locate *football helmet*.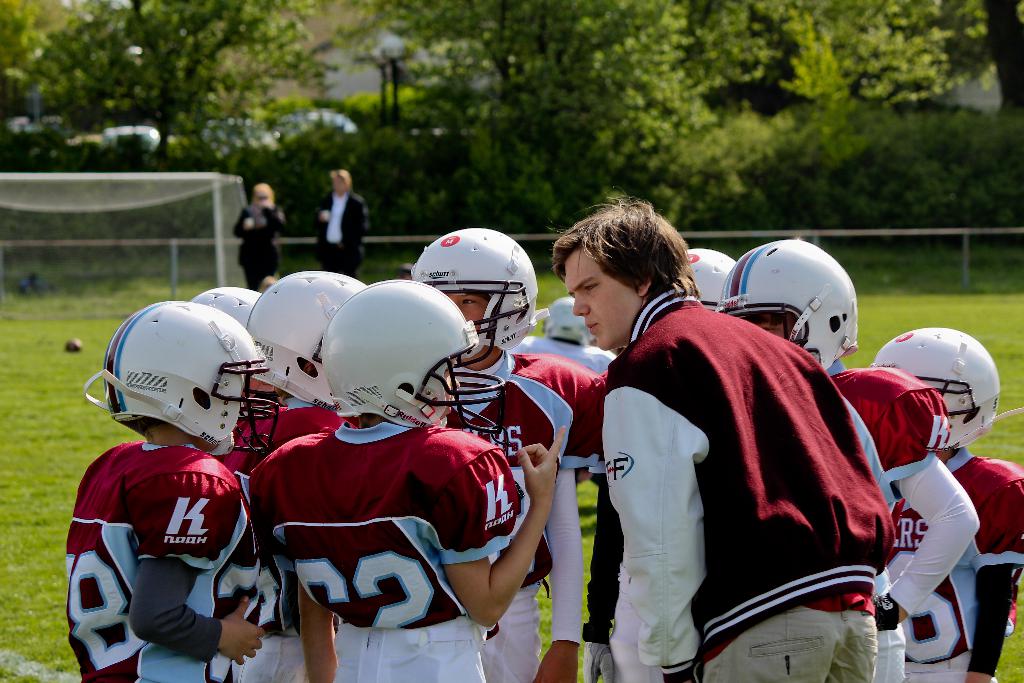
Bounding box: (317,283,484,433).
